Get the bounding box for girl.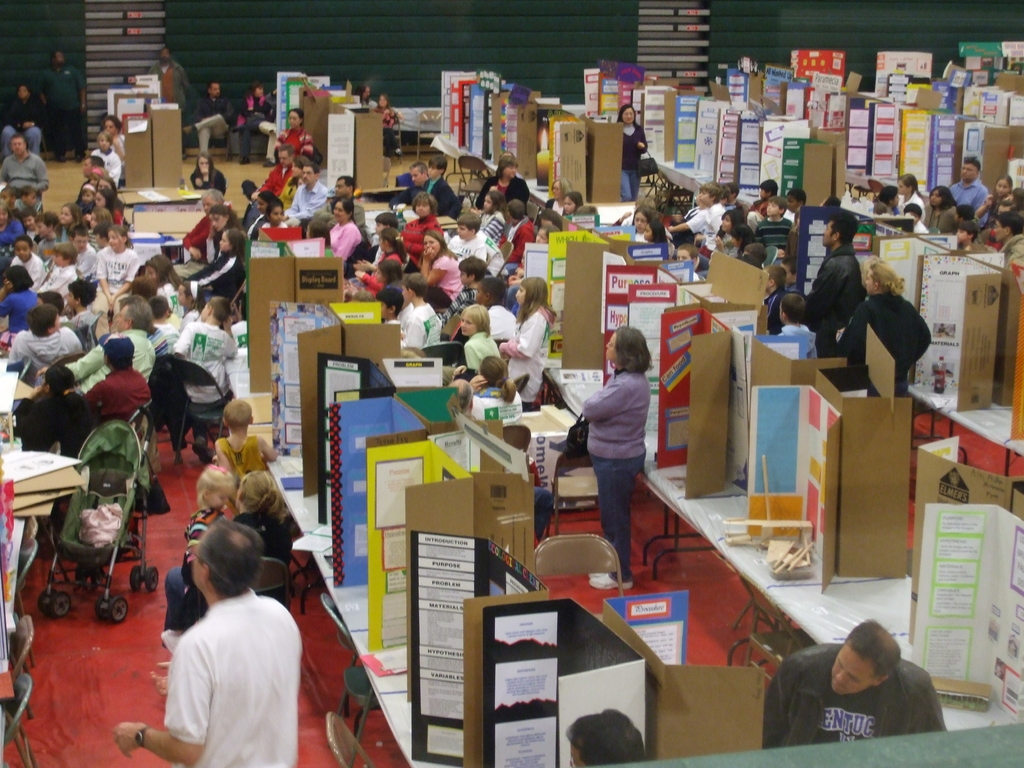
<region>54, 203, 82, 241</region>.
